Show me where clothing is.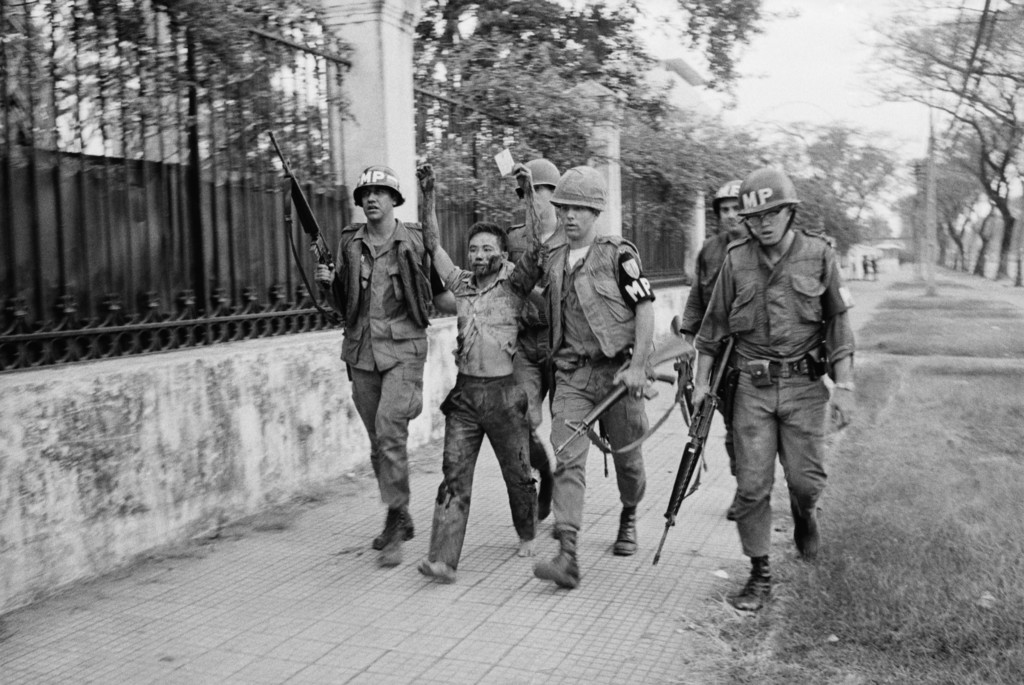
clothing is at [693, 220, 857, 558].
